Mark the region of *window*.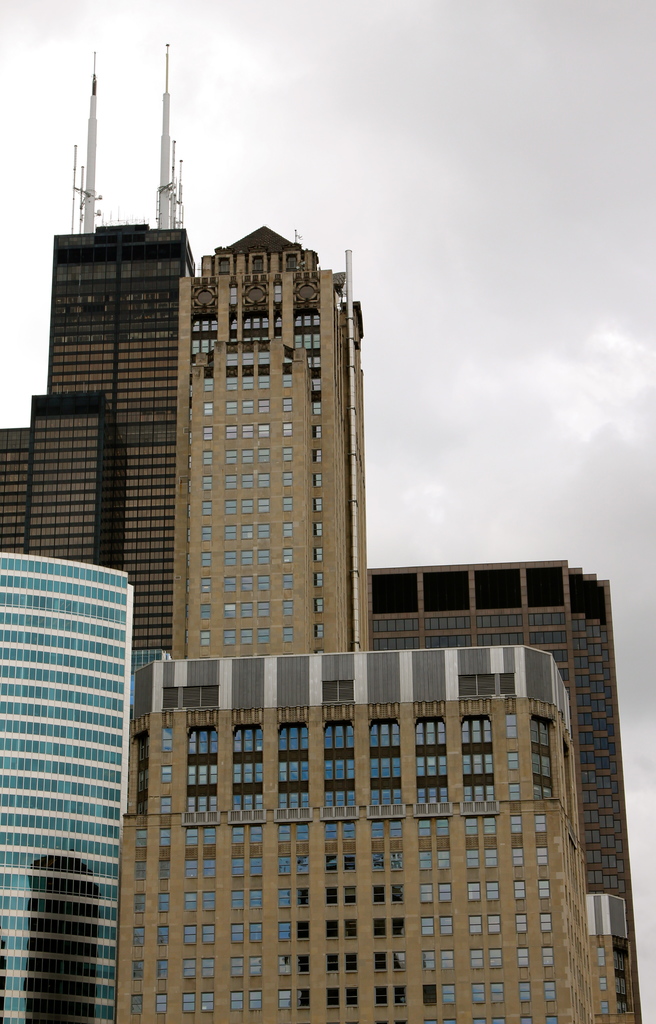
Region: (467,1018,484,1023).
